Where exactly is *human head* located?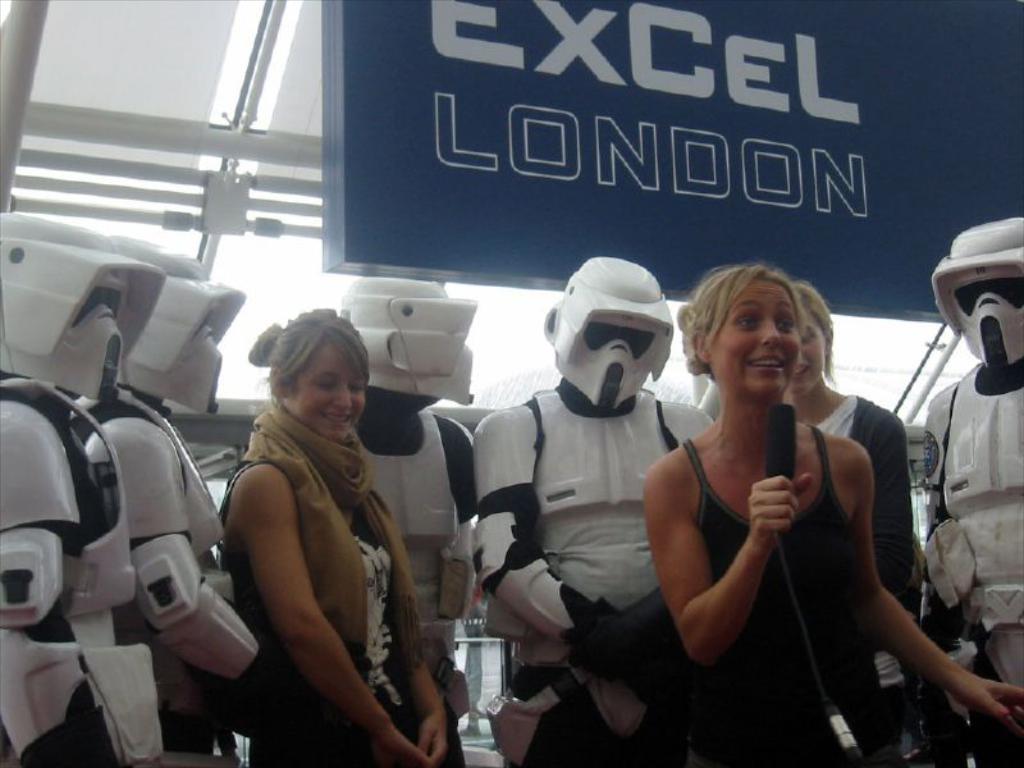
Its bounding box is 785/279/835/399.
